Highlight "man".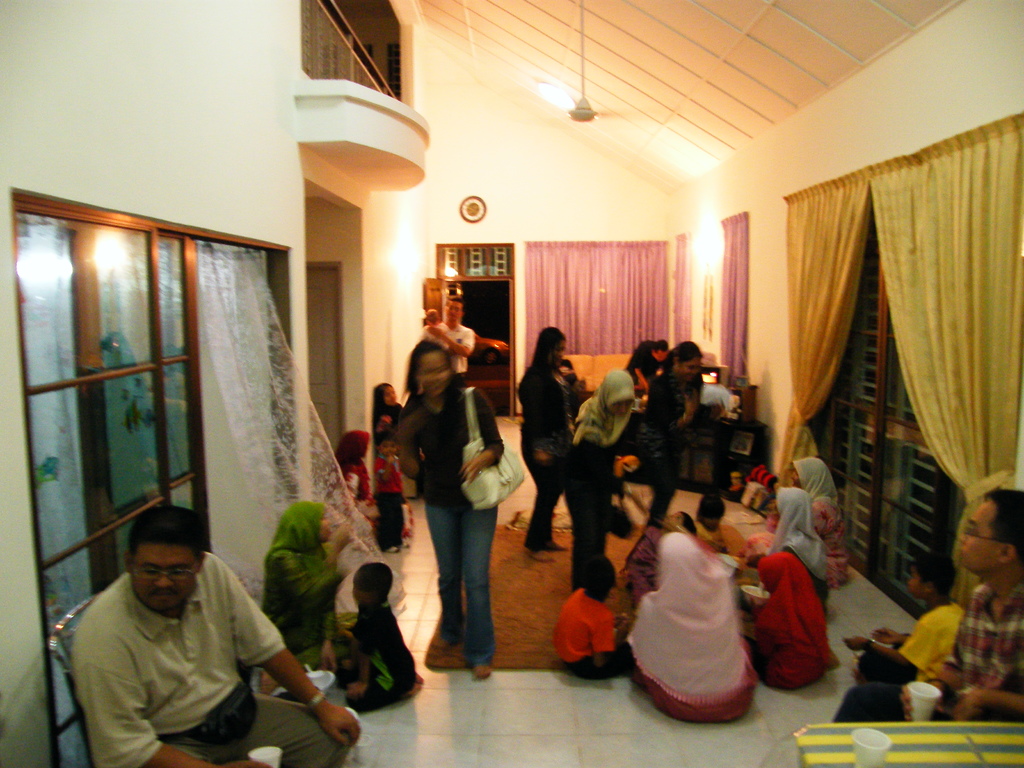
Highlighted region: bbox=(420, 294, 476, 384).
